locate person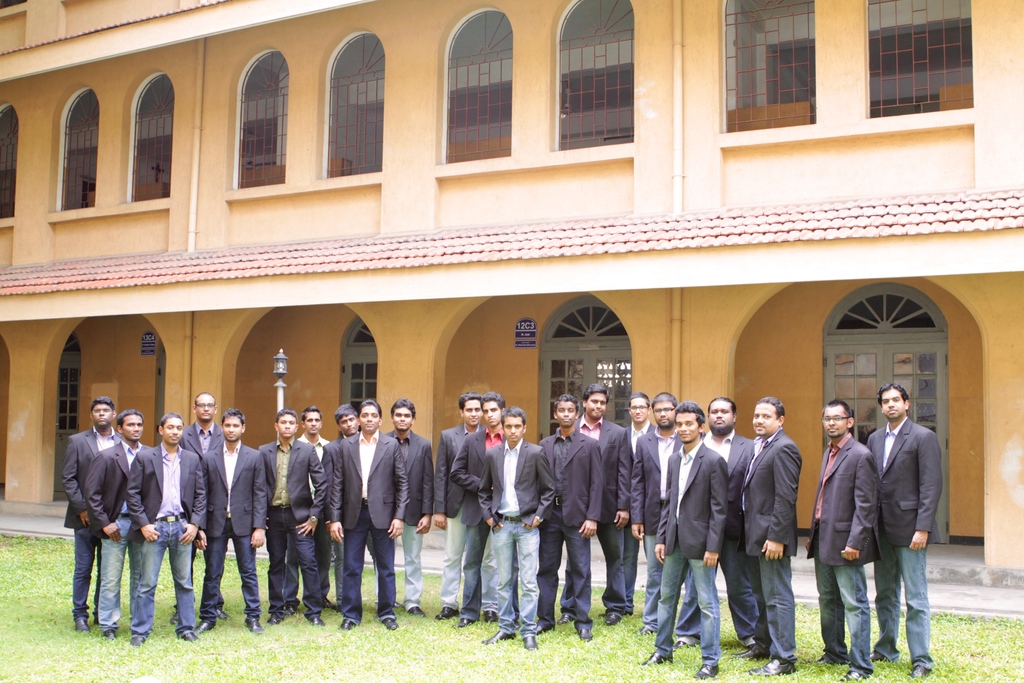
crop(476, 408, 557, 647)
